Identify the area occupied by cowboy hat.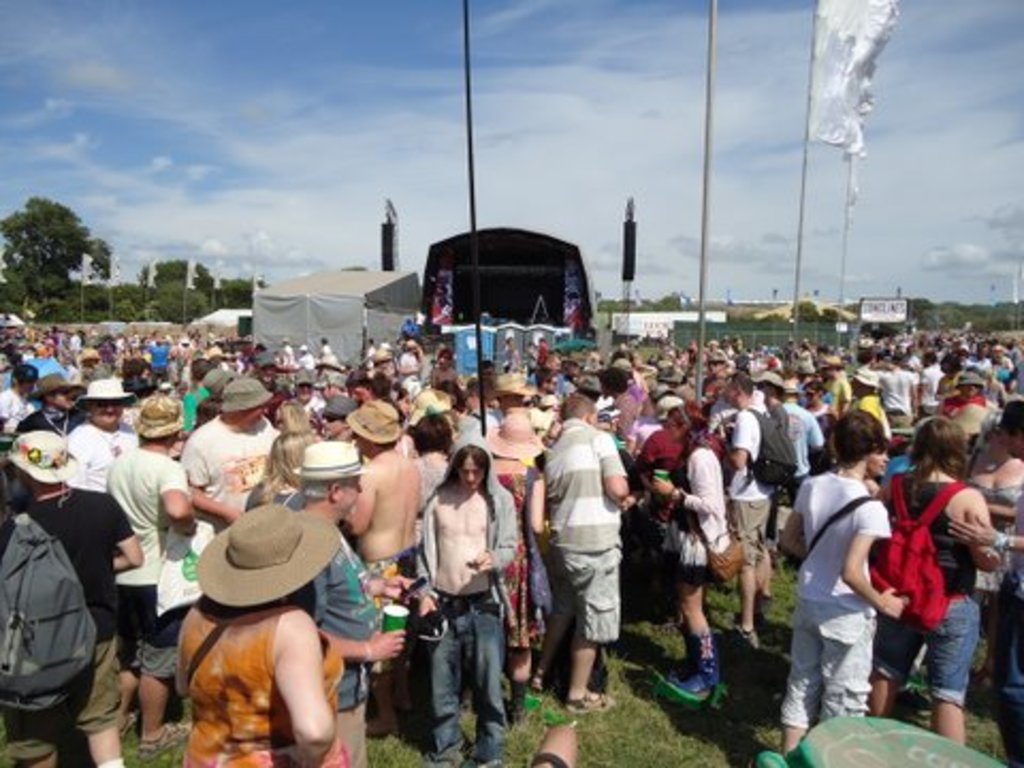
Area: BBox(486, 412, 542, 463).
